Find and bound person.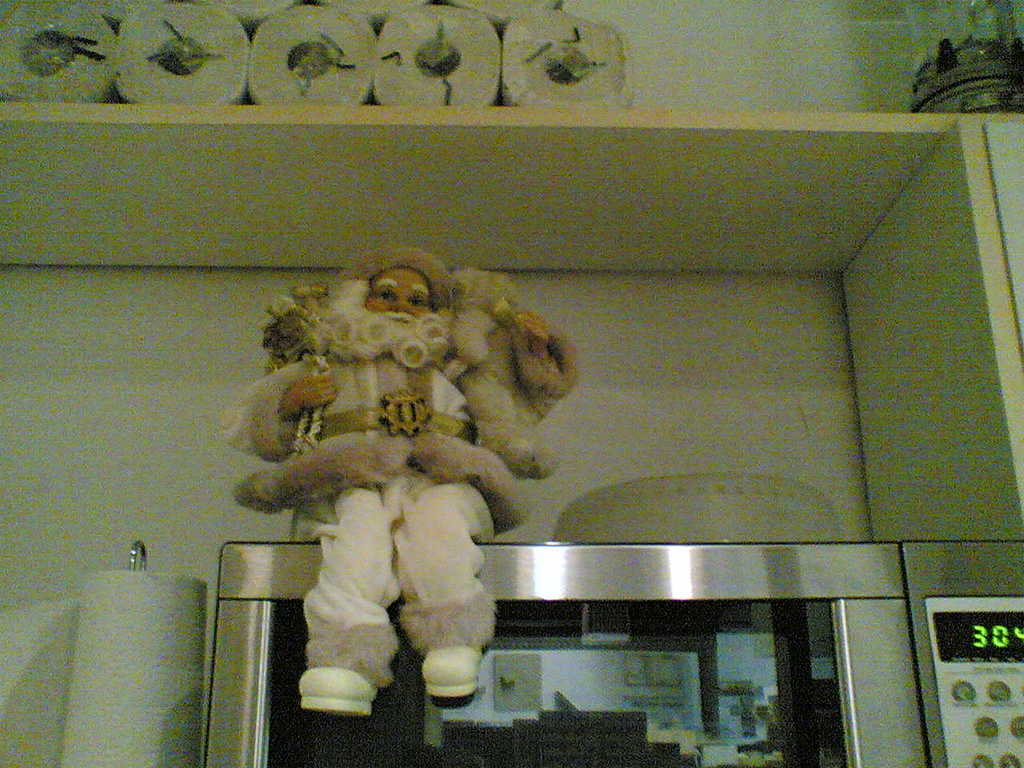
Bound: l=220, t=241, r=563, b=709.
